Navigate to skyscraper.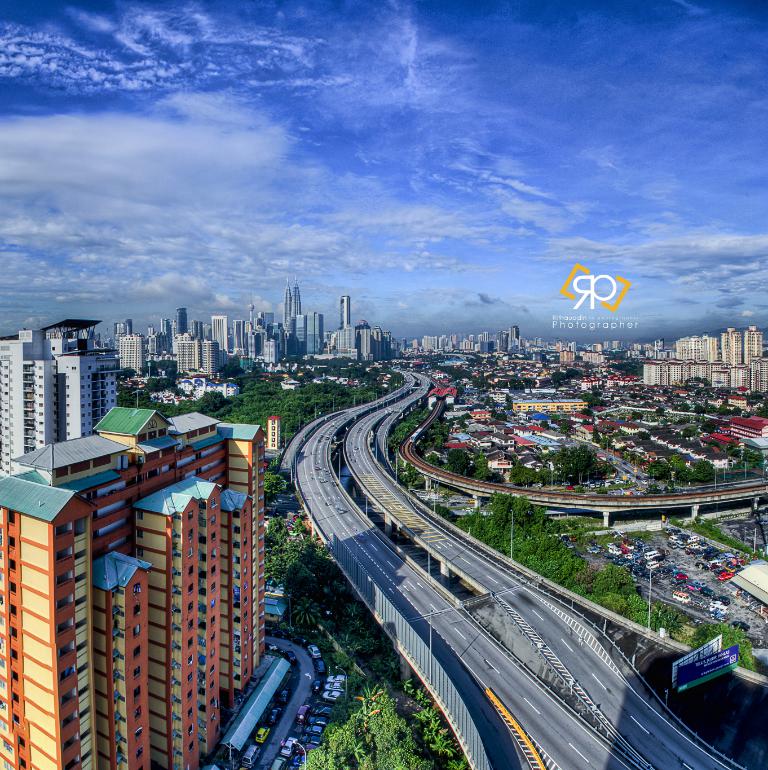
Navigation target: bbox=(745, 322, 763, 366).
